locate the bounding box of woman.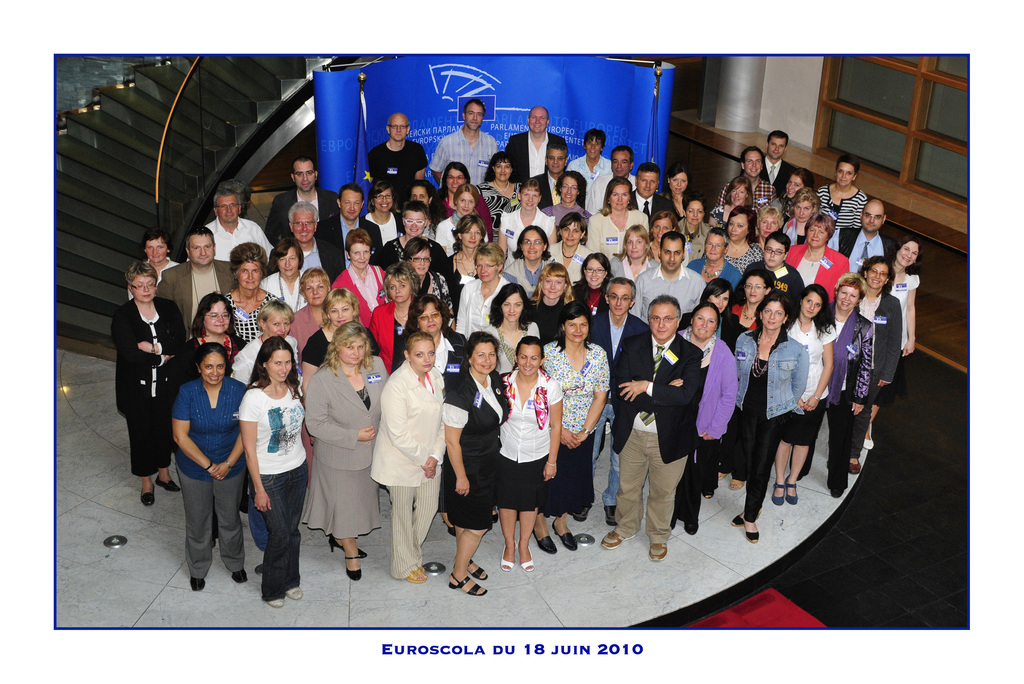
Bounding box: [364, 181, 402, 244].
